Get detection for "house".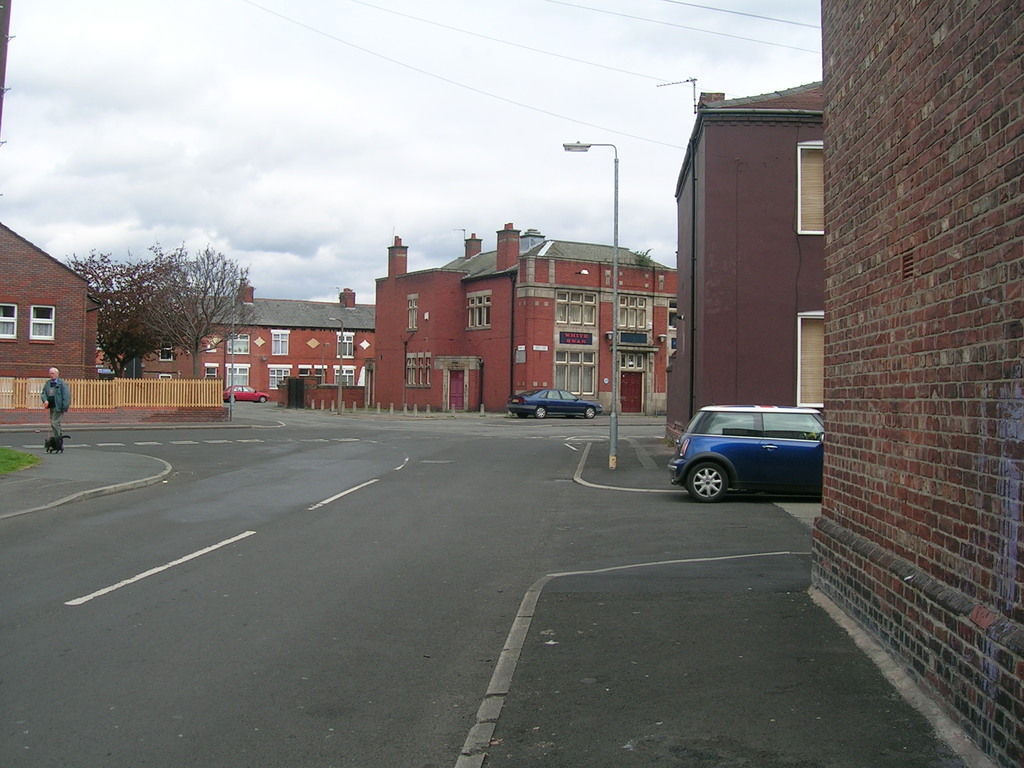
Detection: region(5, 213, 102, 380).
